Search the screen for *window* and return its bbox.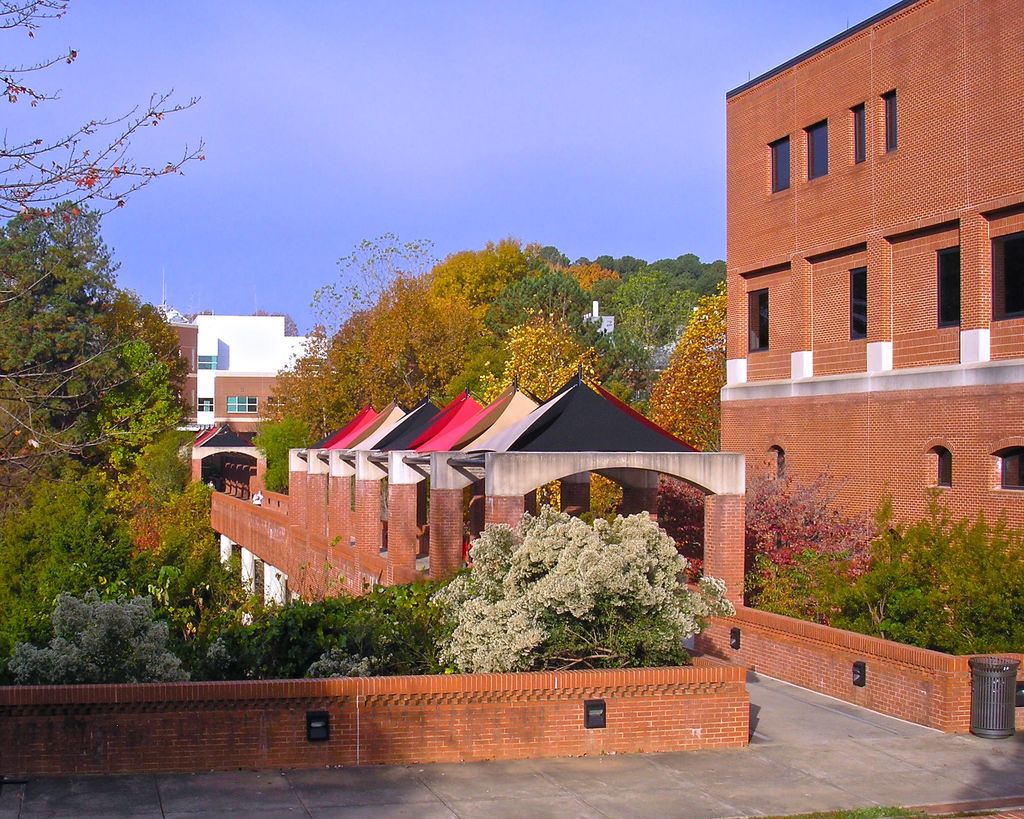
Found: <box>197,397,212,411</box>.
